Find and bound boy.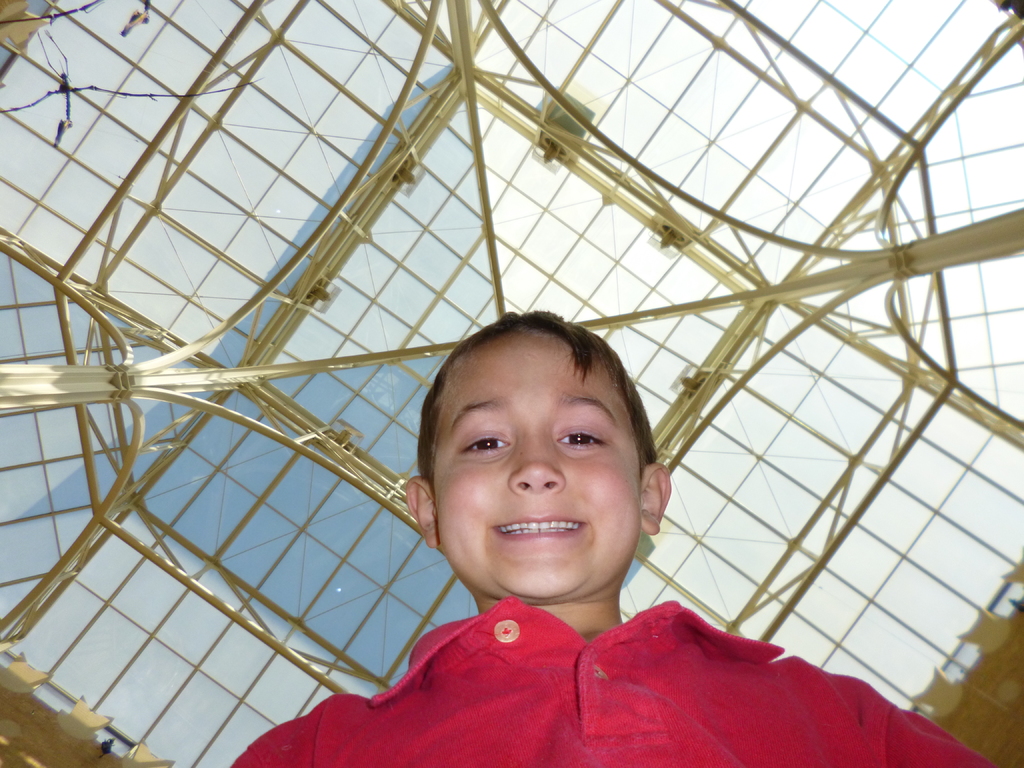
Bound: {"x1": 230, "y1": 310, "x2": 996, "y2": 767}.
